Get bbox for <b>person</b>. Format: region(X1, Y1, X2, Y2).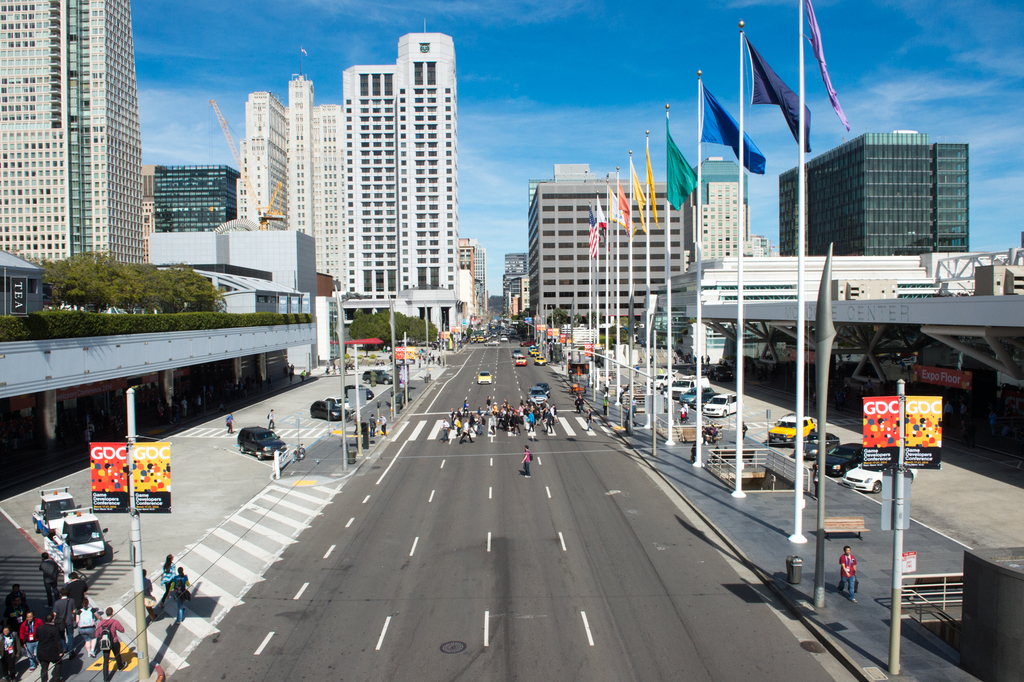
region(441, 394, 559, 445).
